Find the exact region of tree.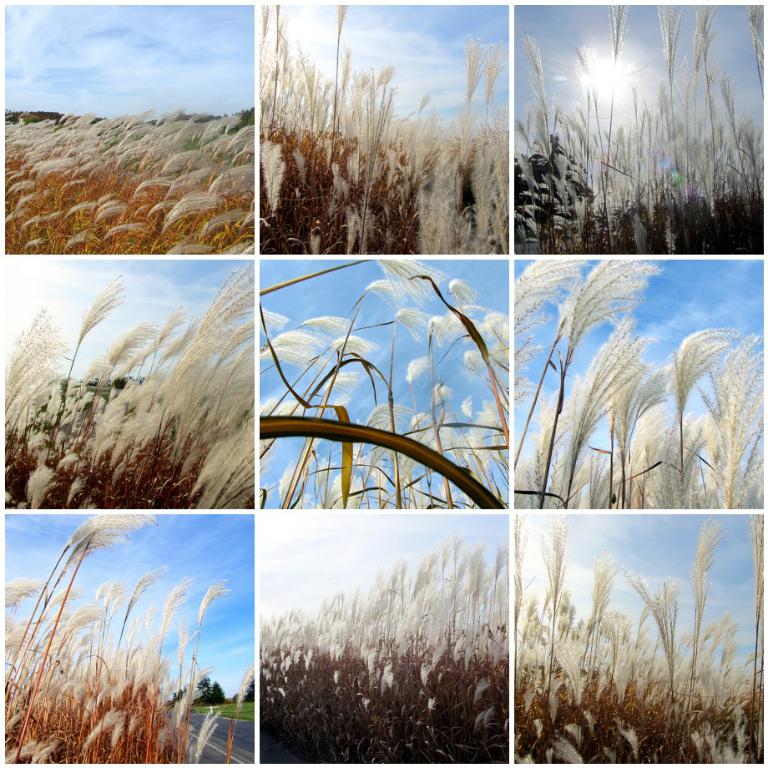
Exact region: x1=242 y1=674 x2=253 y2=705.
